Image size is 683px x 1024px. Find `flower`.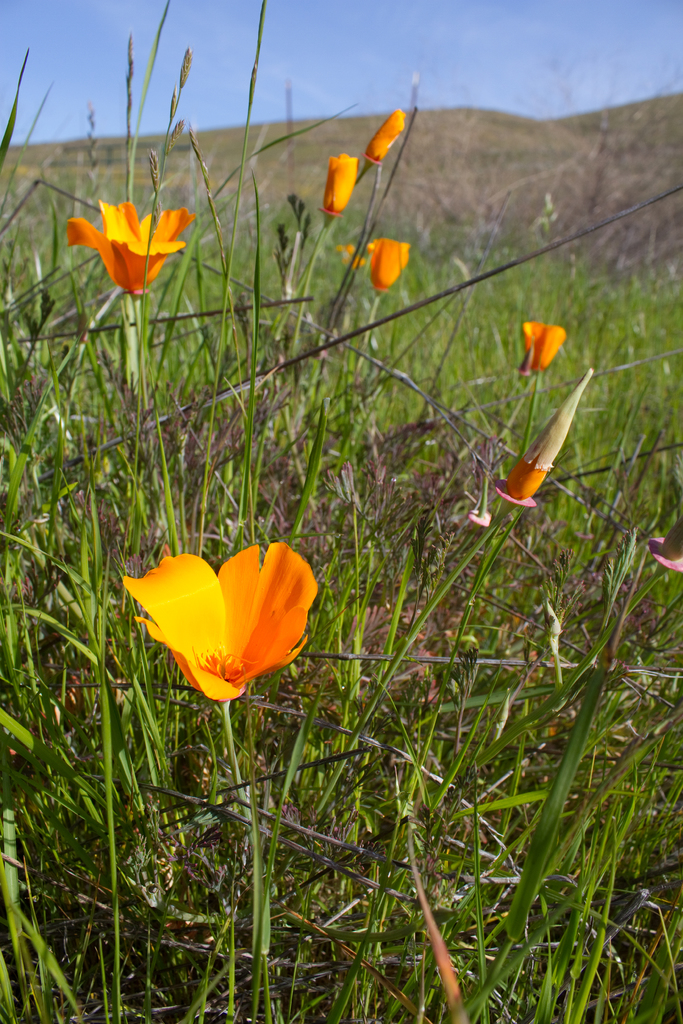
[left=62, top=178, right=201, bottom=293].
